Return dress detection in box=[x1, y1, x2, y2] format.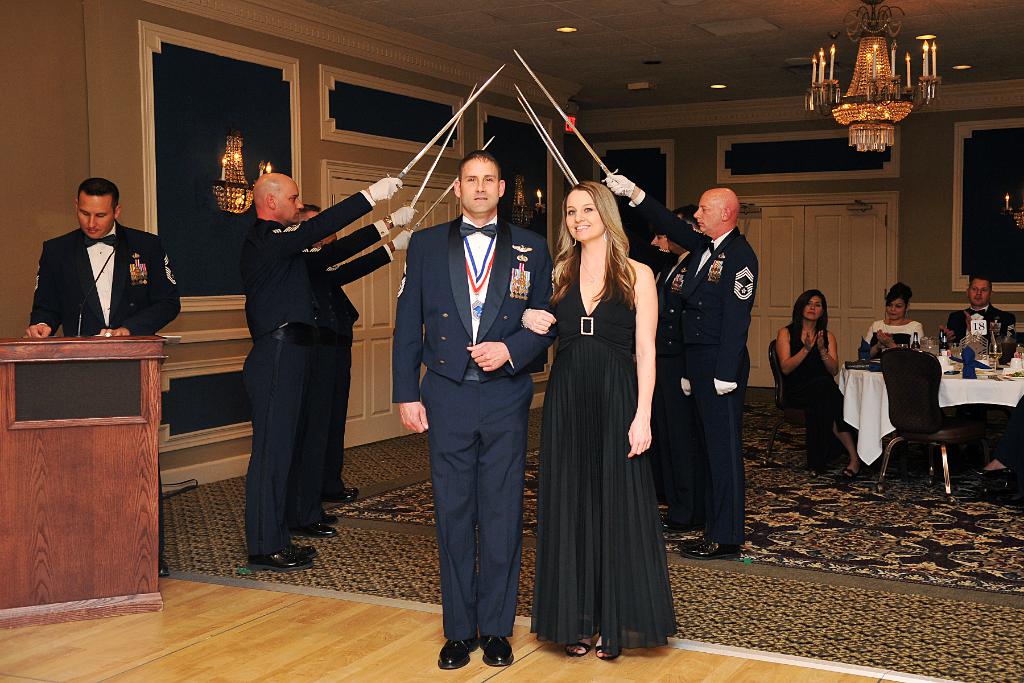
box=[790, 327, 853, 466].
